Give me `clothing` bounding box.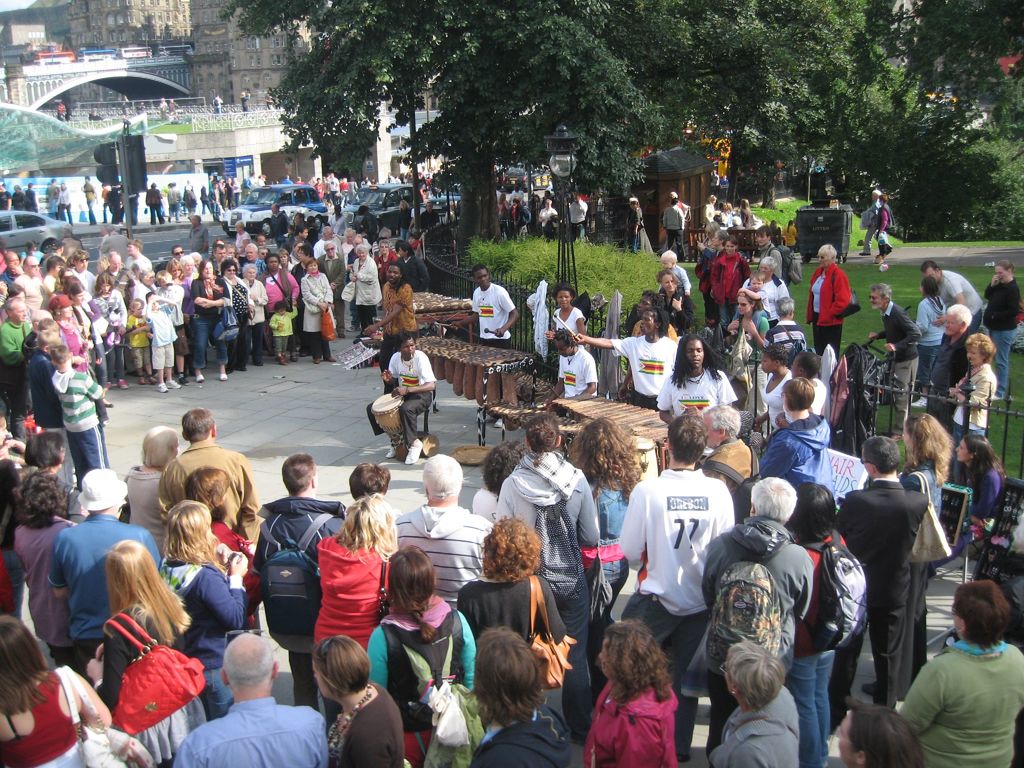
box(122, 252, 149, 273).
